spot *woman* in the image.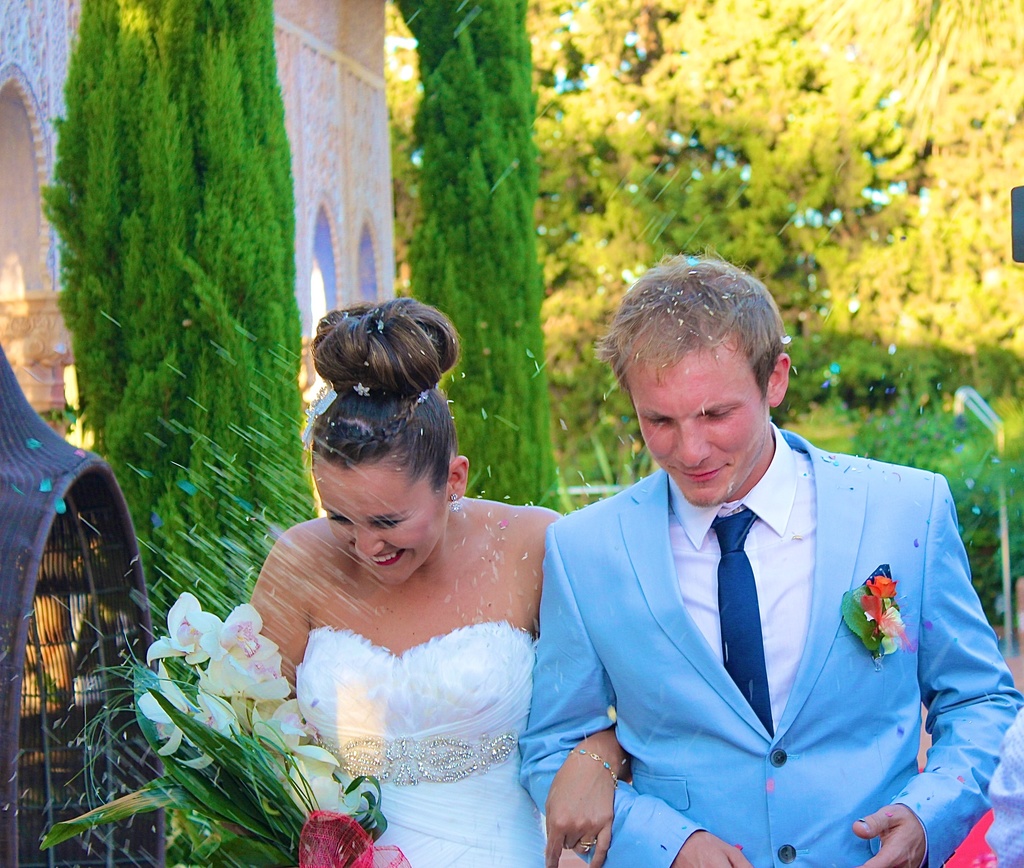
*woman* found at 194:305:607:866.
